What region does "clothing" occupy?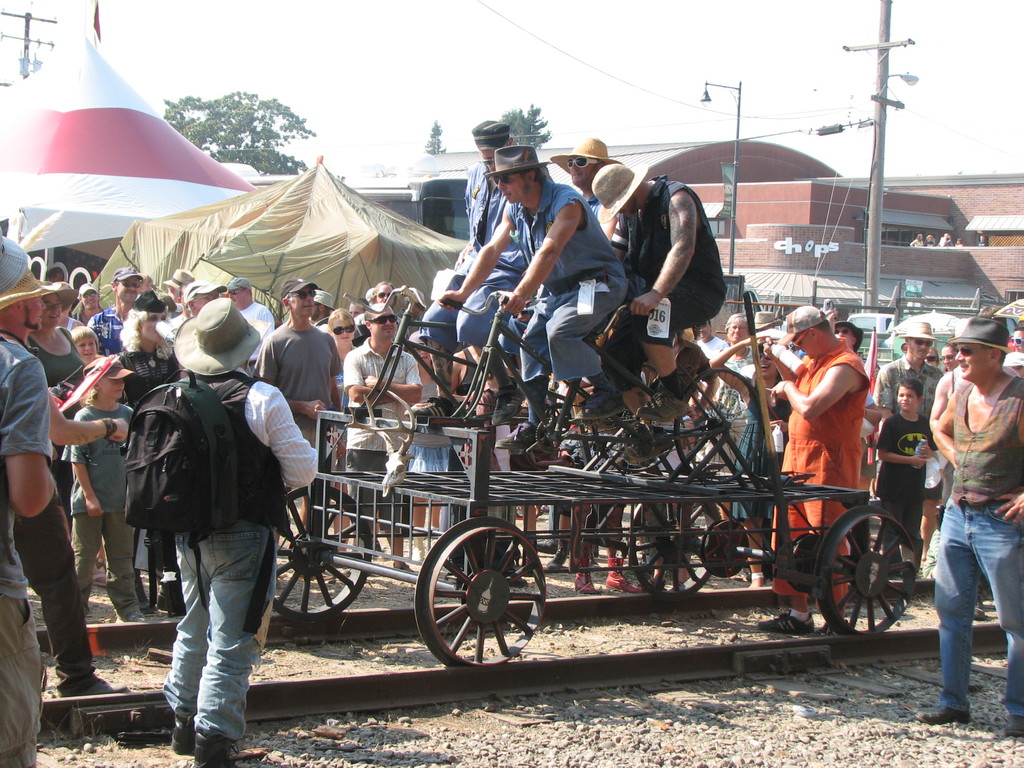
872/408/929/570.
